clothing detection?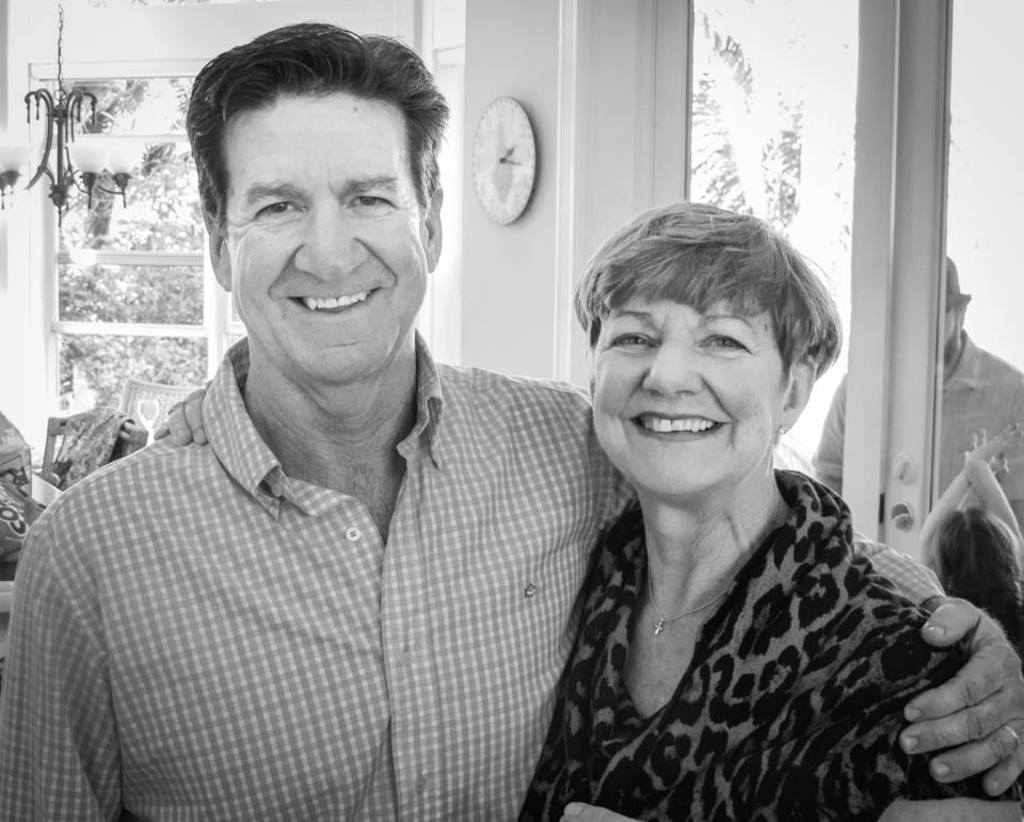
select_region(494, 408, 997, 813)
